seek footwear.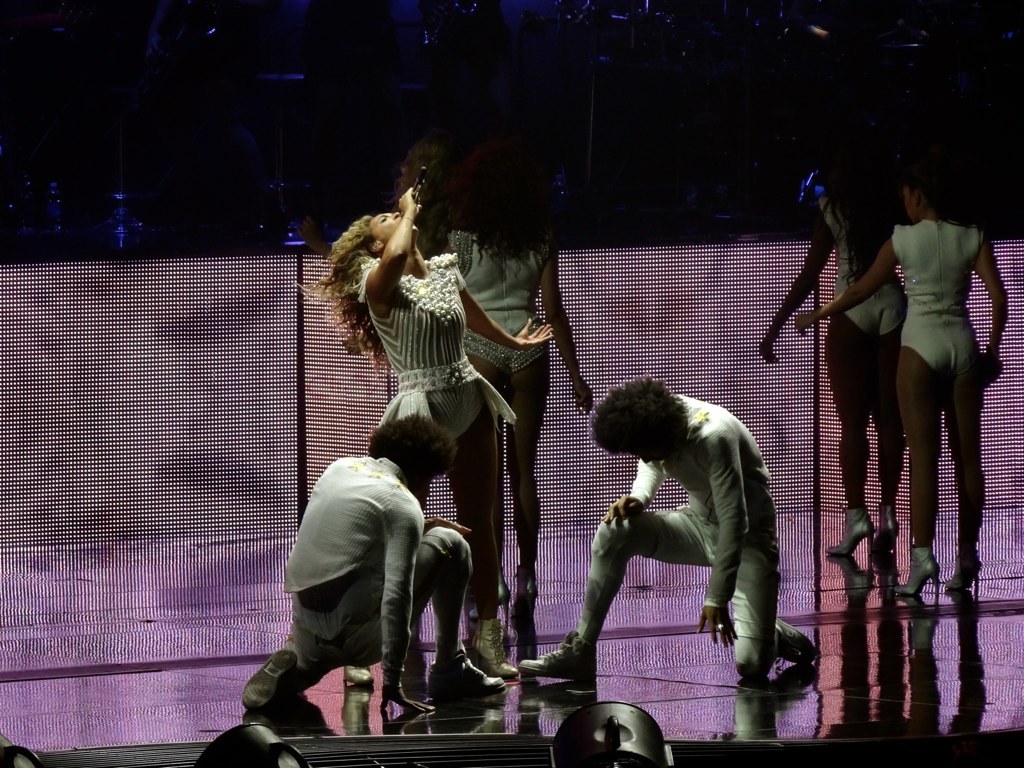
bbox(771, 613, 822, 664).
